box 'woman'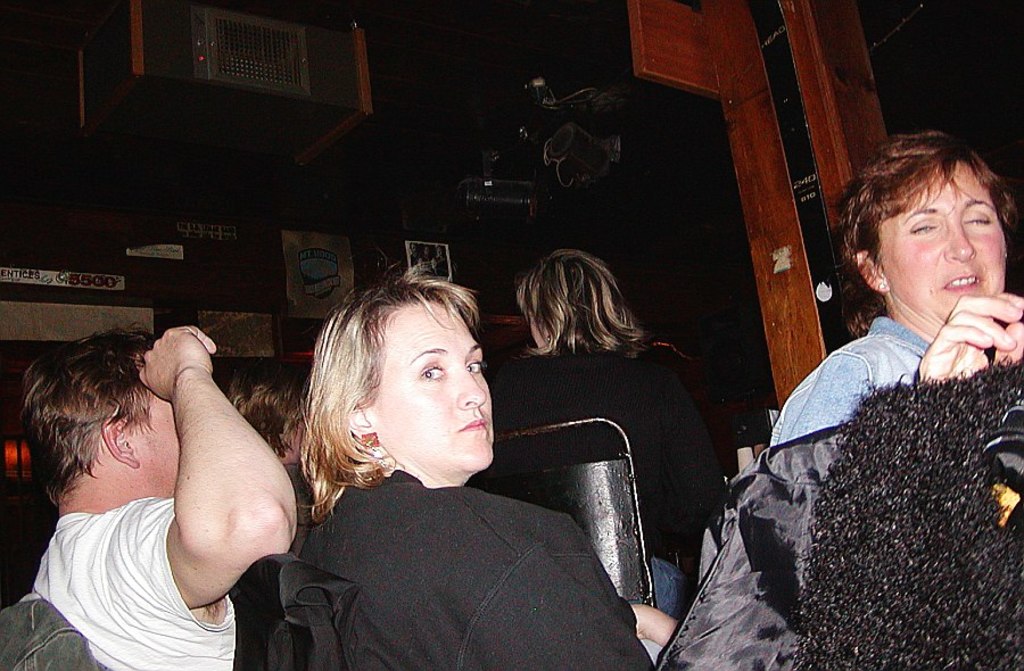
region(770, 130, 1023, 439)
